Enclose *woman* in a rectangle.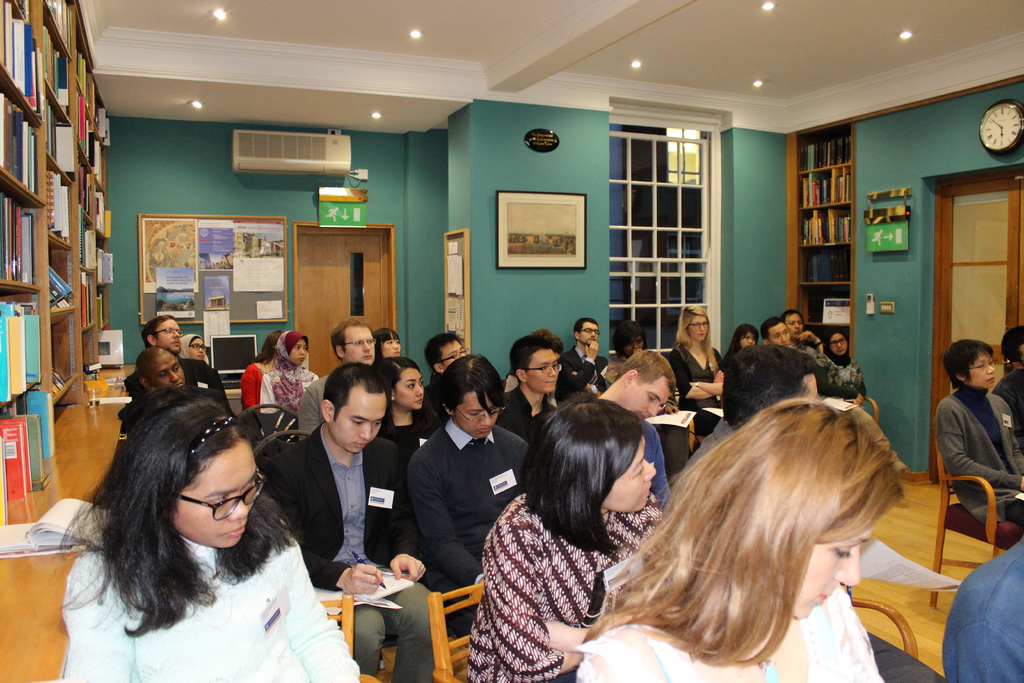
l=372, t=330, r=404, b=367.
